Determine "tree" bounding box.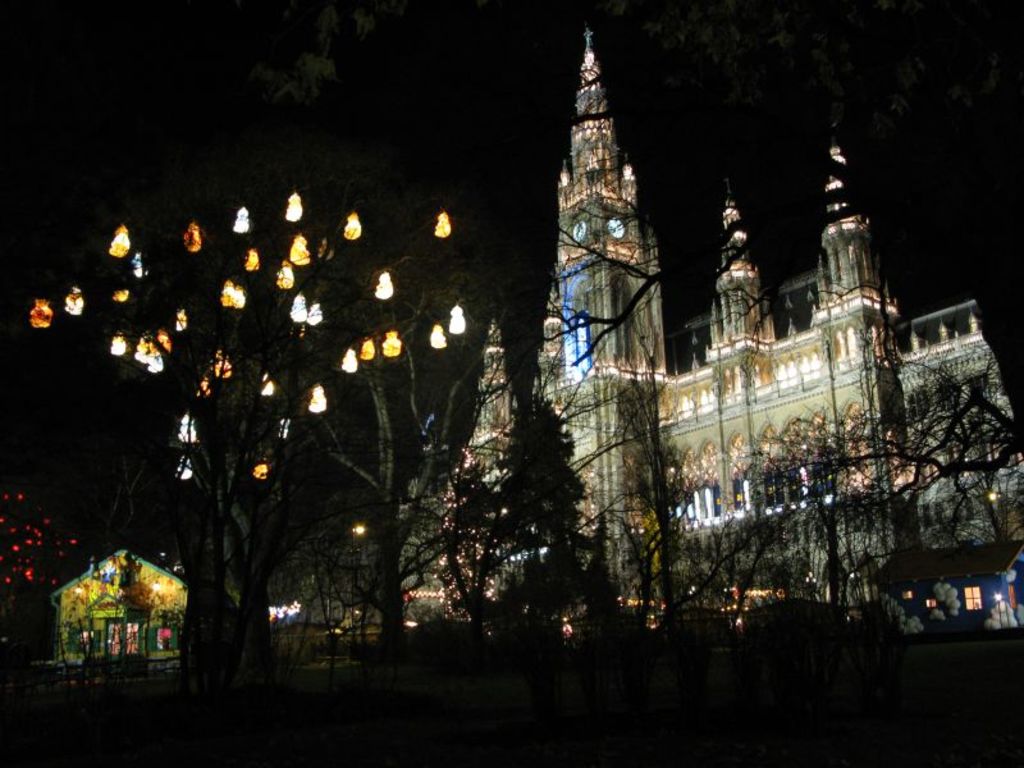
Determined: Rect(221, 244, 589, 695).
